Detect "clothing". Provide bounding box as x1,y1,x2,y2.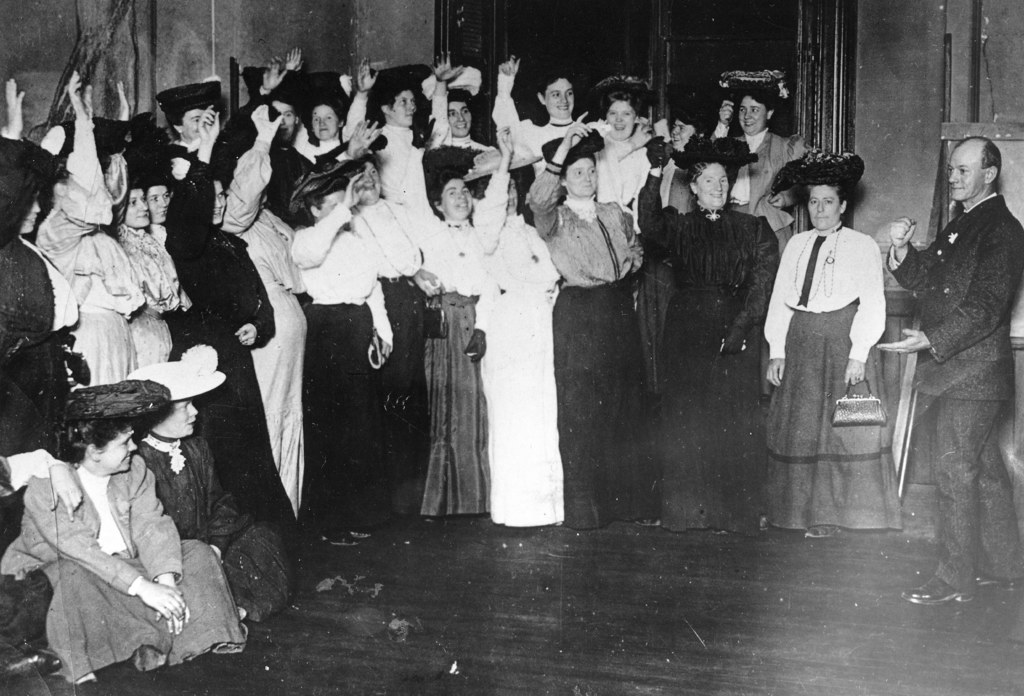
713,121,815,252.
